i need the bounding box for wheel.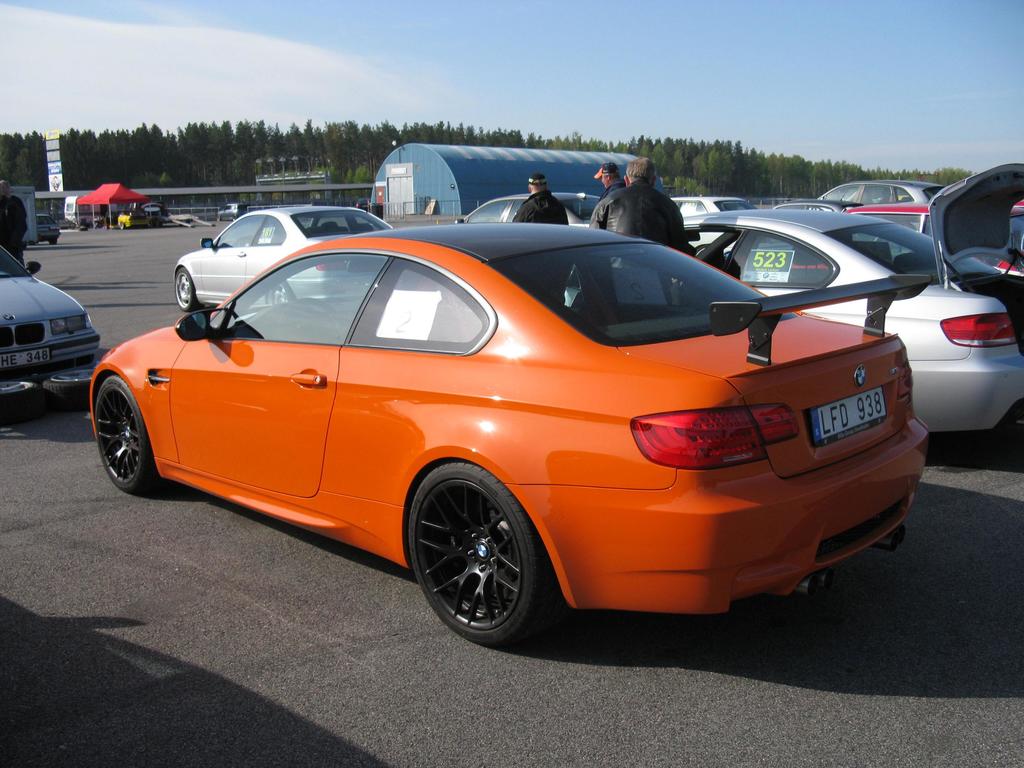
Here it is: Rect(402, 461, 556, 650).
